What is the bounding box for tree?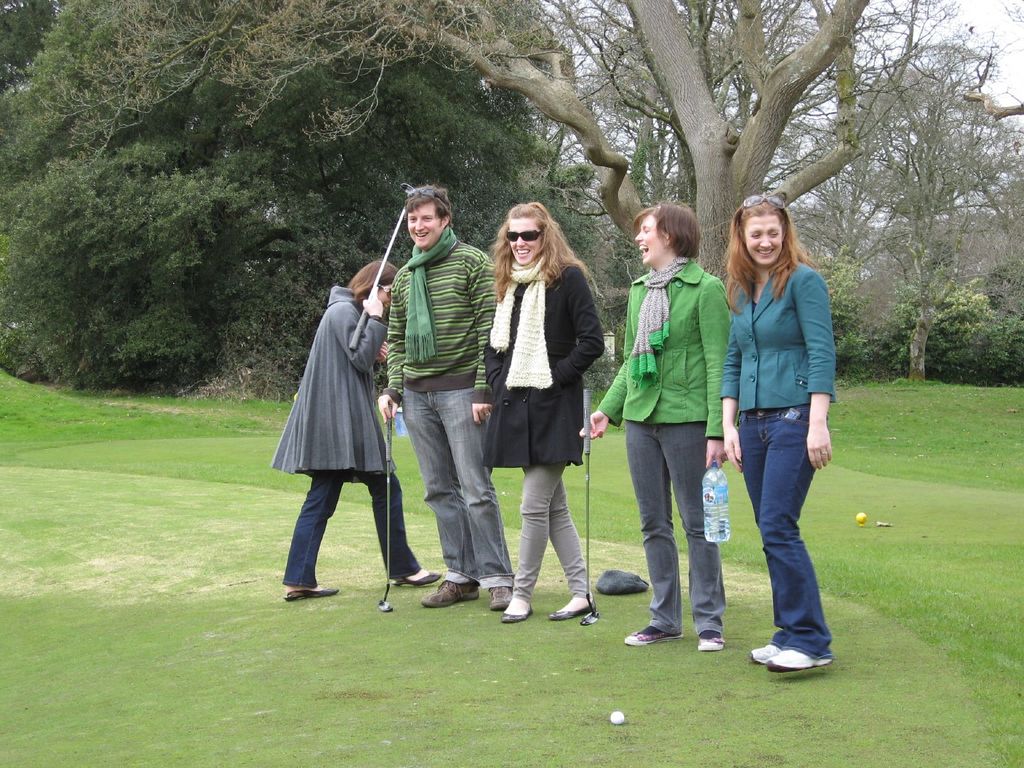
[left=0, top=0, right=573, bottom=394].
